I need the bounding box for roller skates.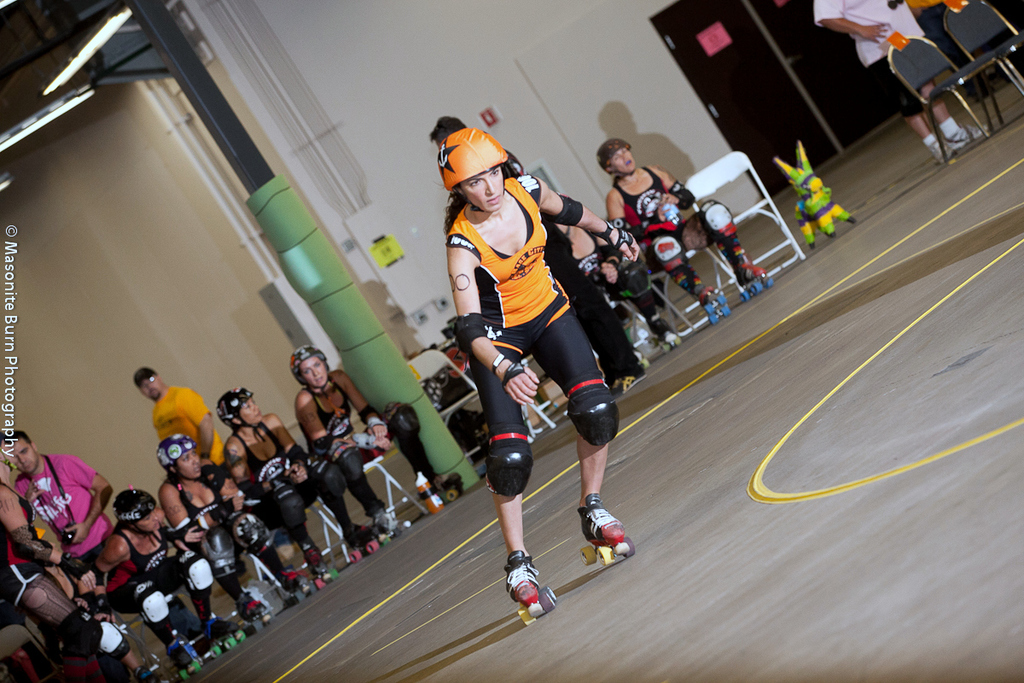
Here it is: {"x1": 608, "y1": 362, "x2": 644, "y2": 390}.
